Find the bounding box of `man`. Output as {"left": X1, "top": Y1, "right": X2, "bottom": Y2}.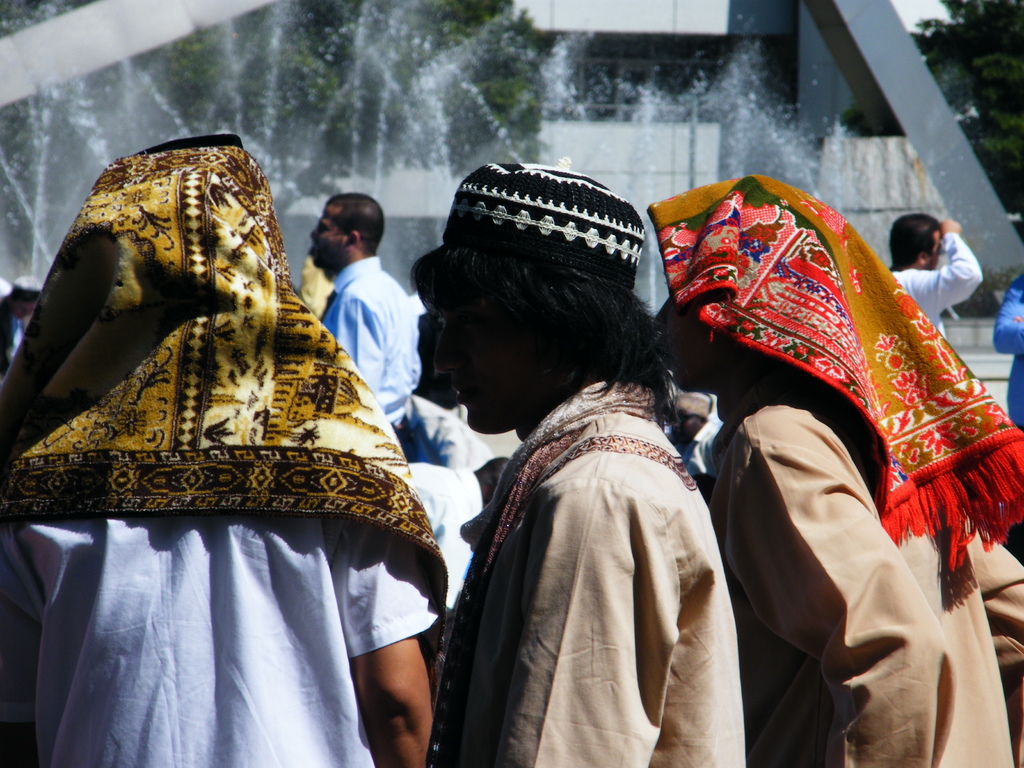
{"left": 883, "top": 206, "right": 985, "bottom": 345}.
